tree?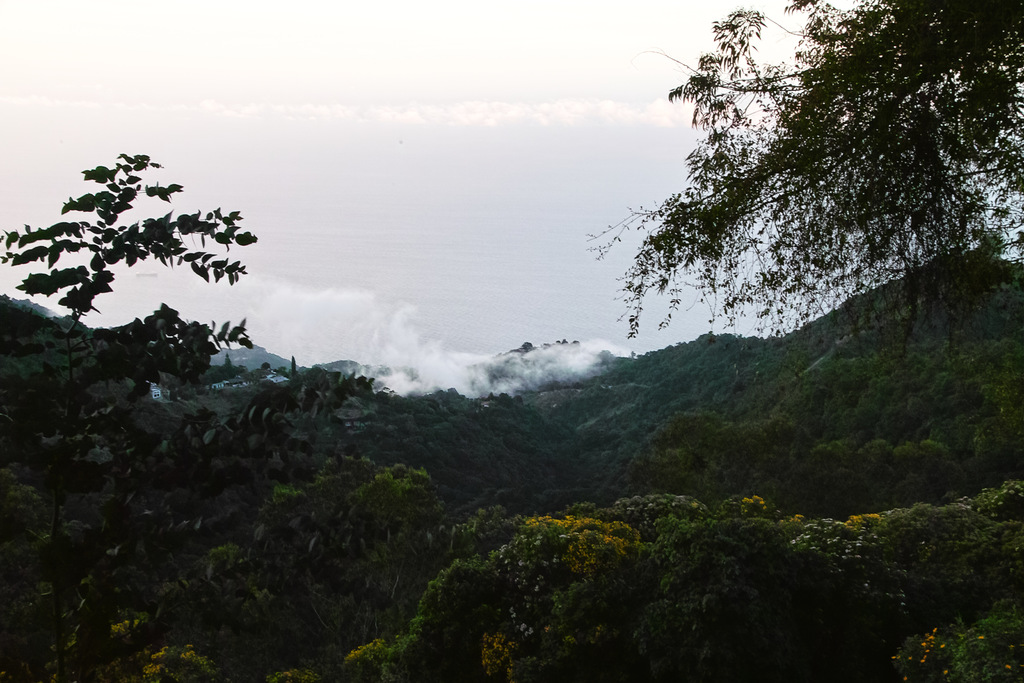
<region>622, 1, 1016, 399</region>
